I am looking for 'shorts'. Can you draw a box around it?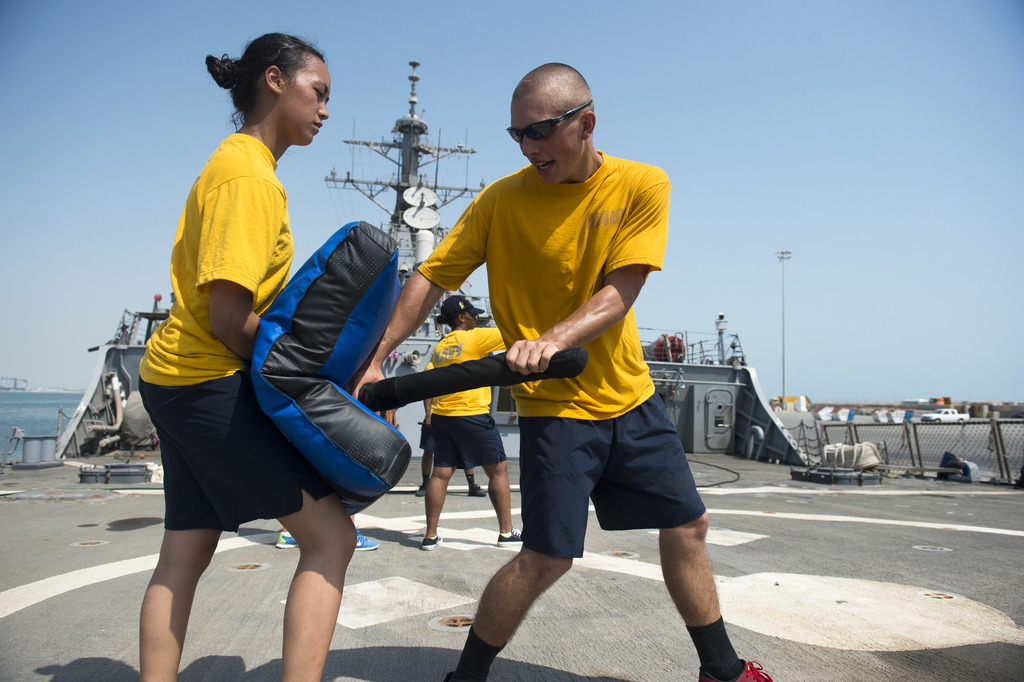
Sure, the bounding box is (x1=433, y1=418, x2=505, y2=466).
